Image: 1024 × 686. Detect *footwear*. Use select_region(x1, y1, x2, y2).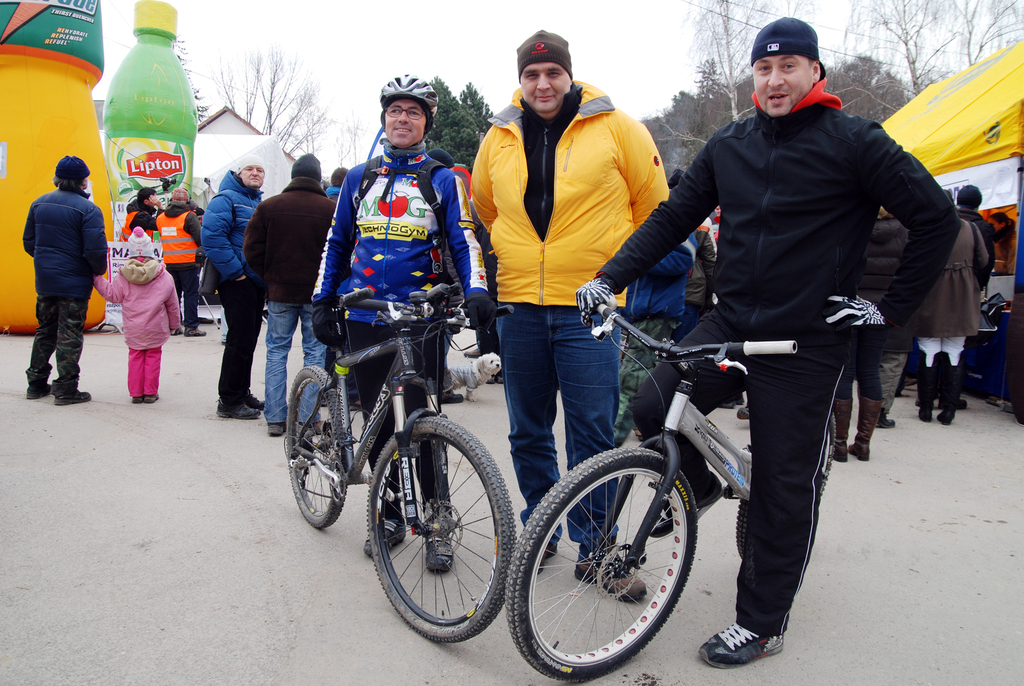
select_region(426, 536, 453, 574).
